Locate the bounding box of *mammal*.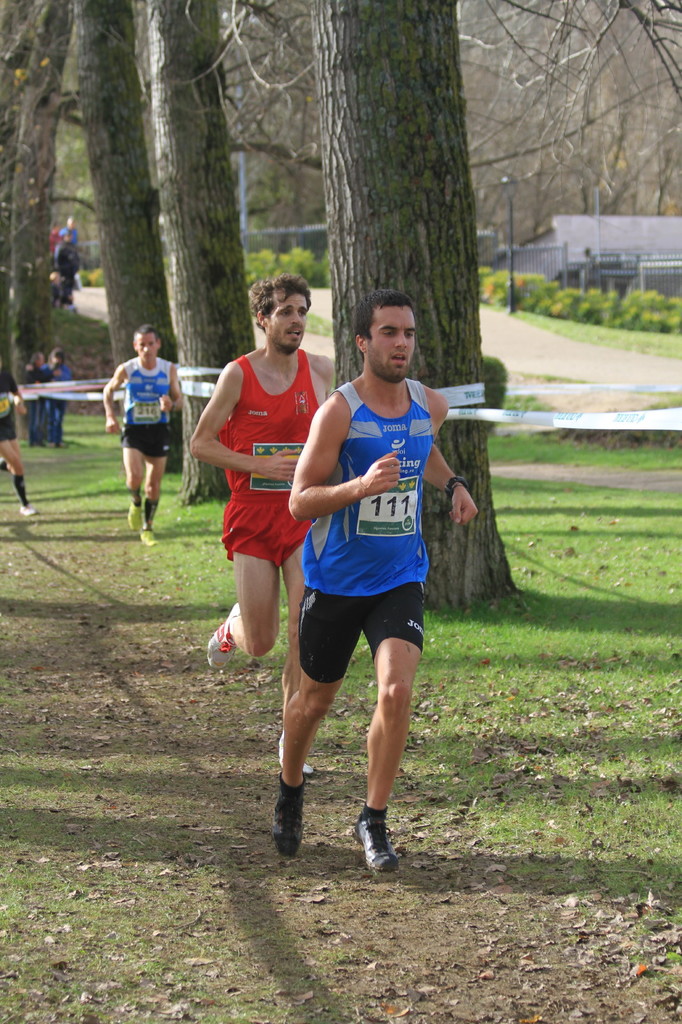
Bounding box: (187, 274, 338, 778).
